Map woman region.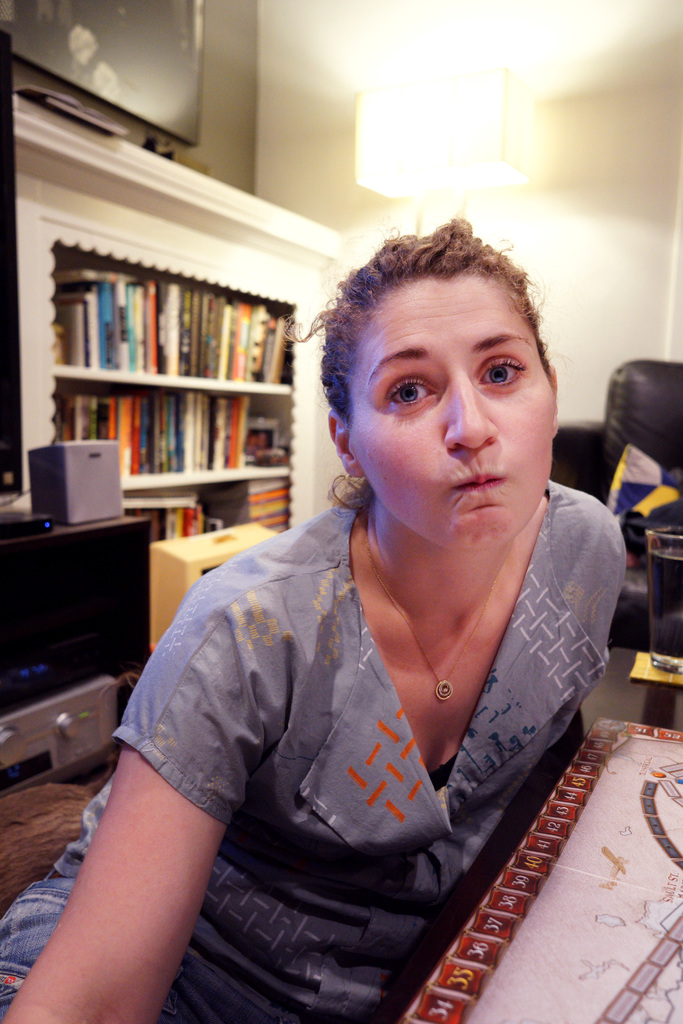
Mapped to crop(0, 208, 620, 1023).
